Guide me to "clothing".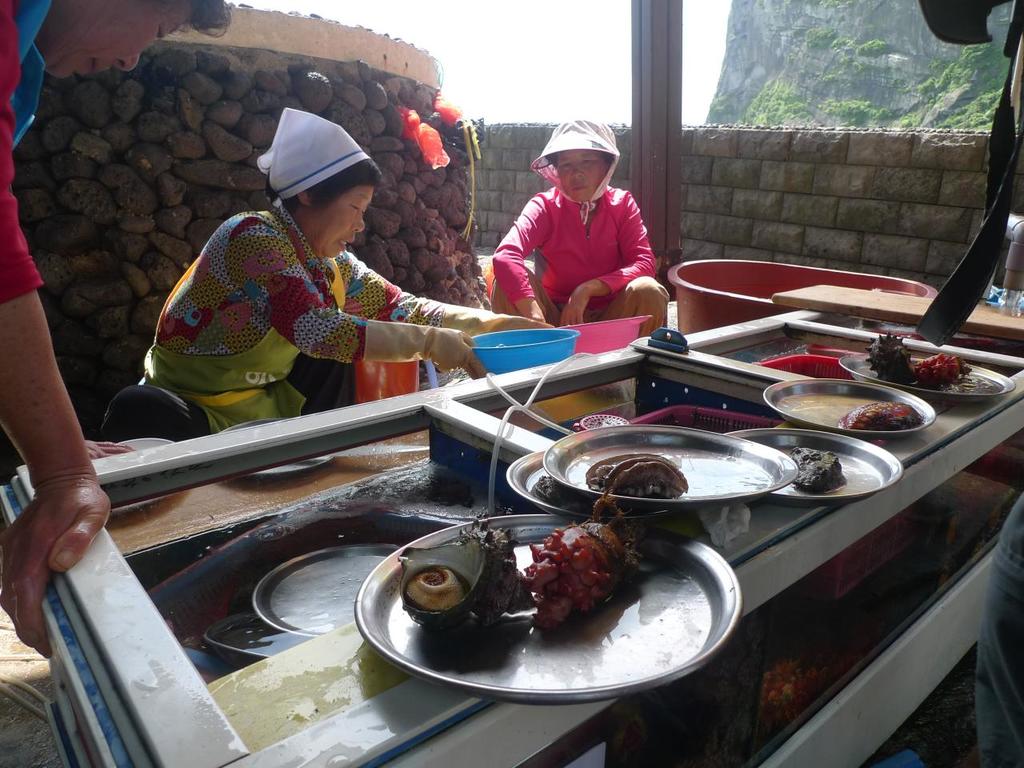
Guidance: [492,158,663,319].
